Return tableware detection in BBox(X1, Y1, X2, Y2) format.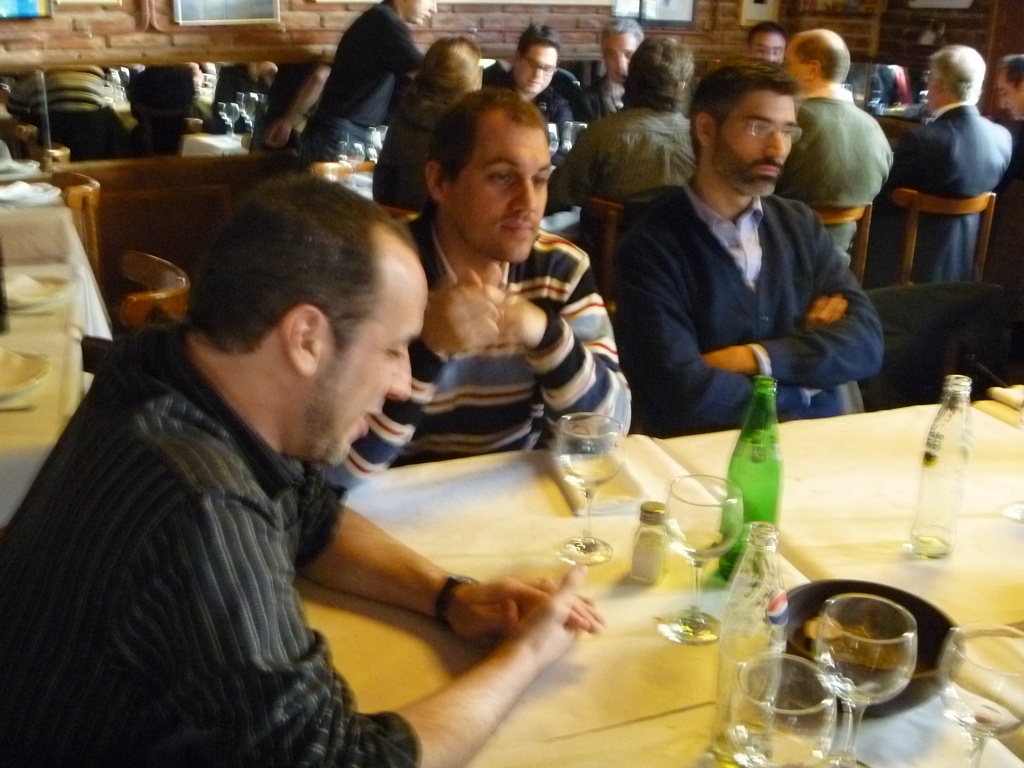
BBox(0, 156, 40, 178).
